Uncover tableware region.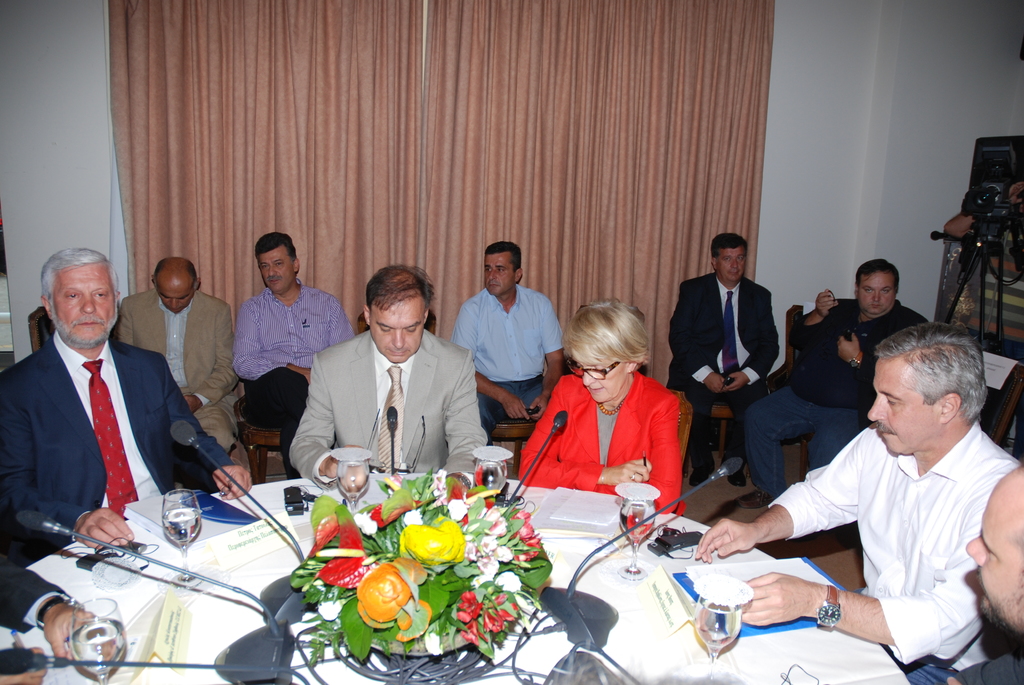
Uncovered: detection(163, 487, 200, 584).
